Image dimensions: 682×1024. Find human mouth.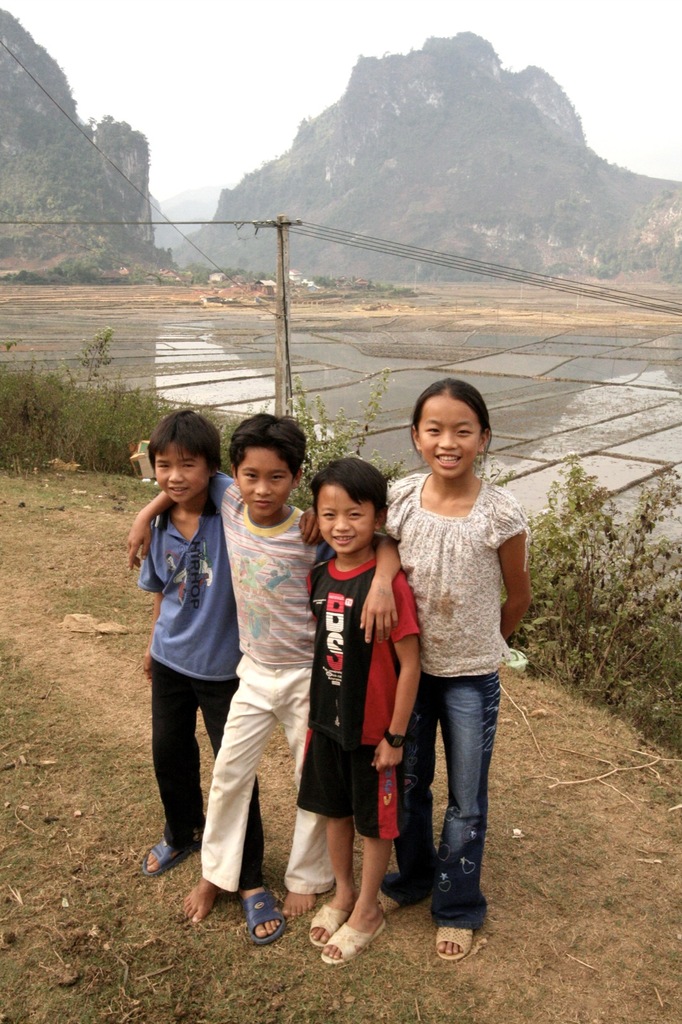
333:536:356:548.
